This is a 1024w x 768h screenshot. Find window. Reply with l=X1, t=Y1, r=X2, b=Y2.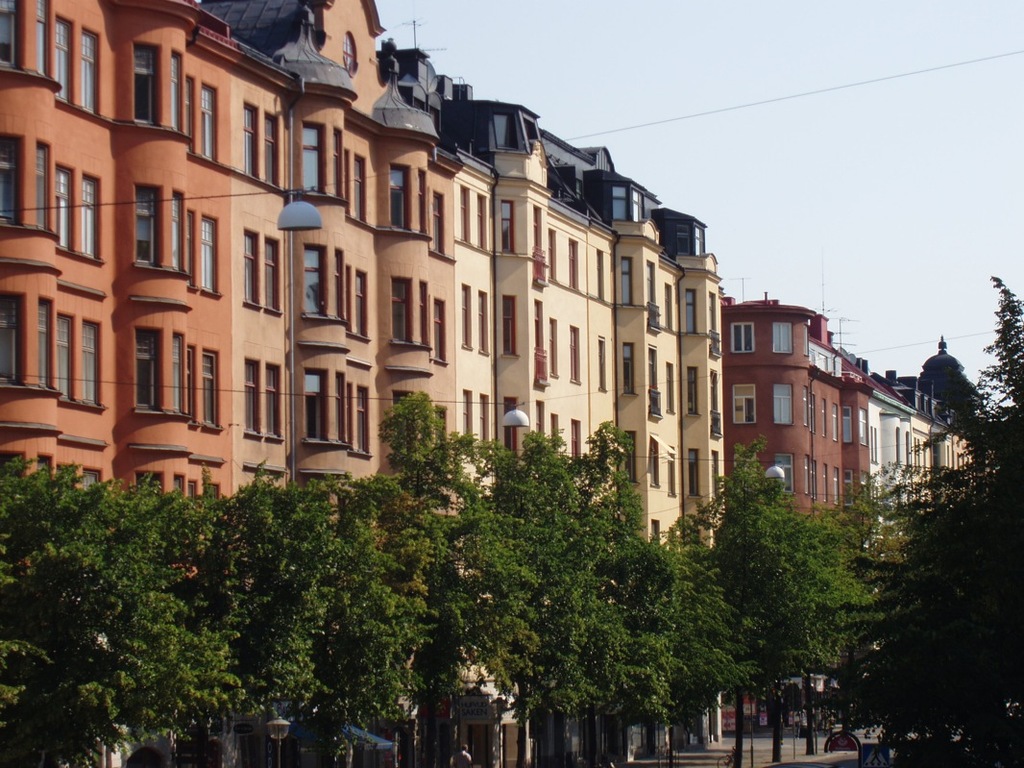
l=686, t=452, r=696, b=498.
